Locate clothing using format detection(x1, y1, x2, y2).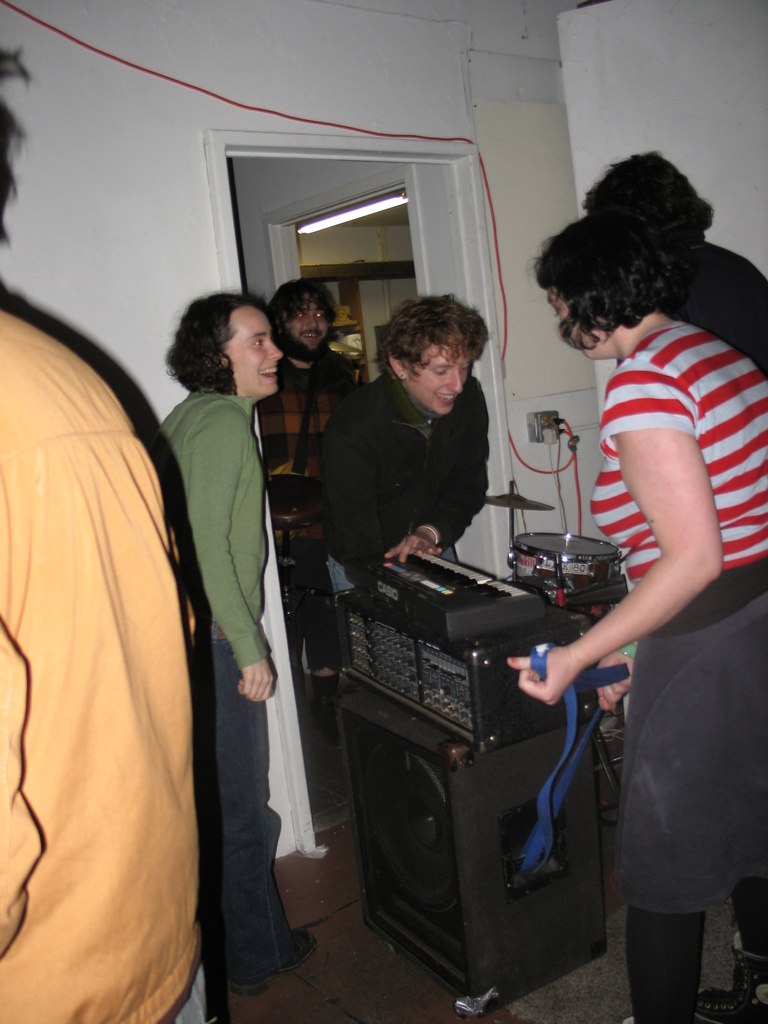
detection(325, 383, 493, 607).
